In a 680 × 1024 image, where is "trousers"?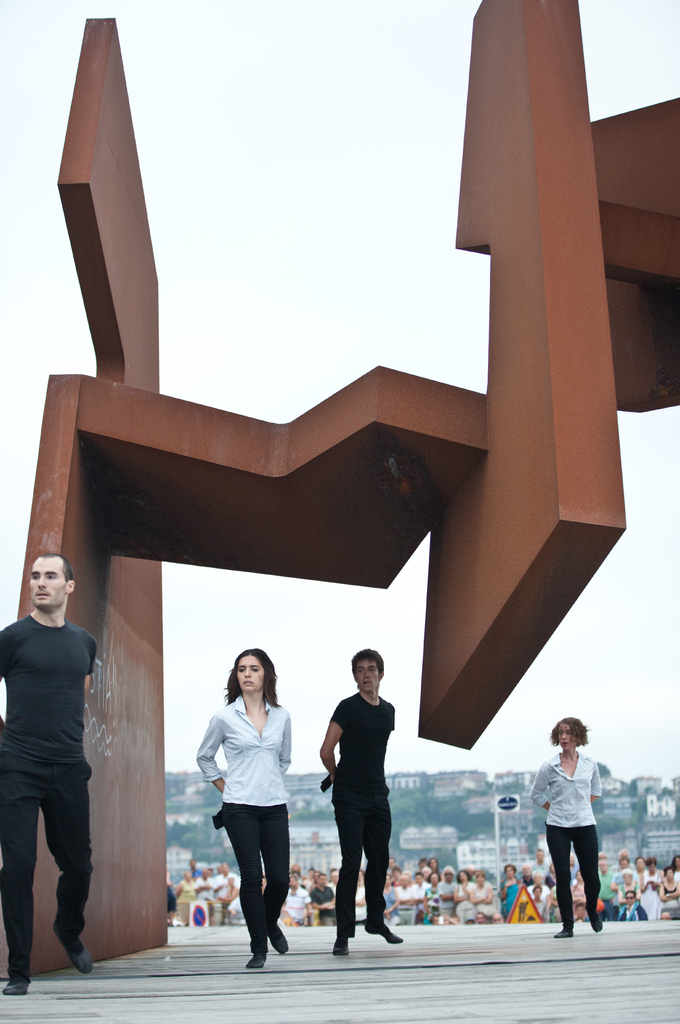
{"left": 328, "top": 792, "right": 395, "bottom": 934}.
